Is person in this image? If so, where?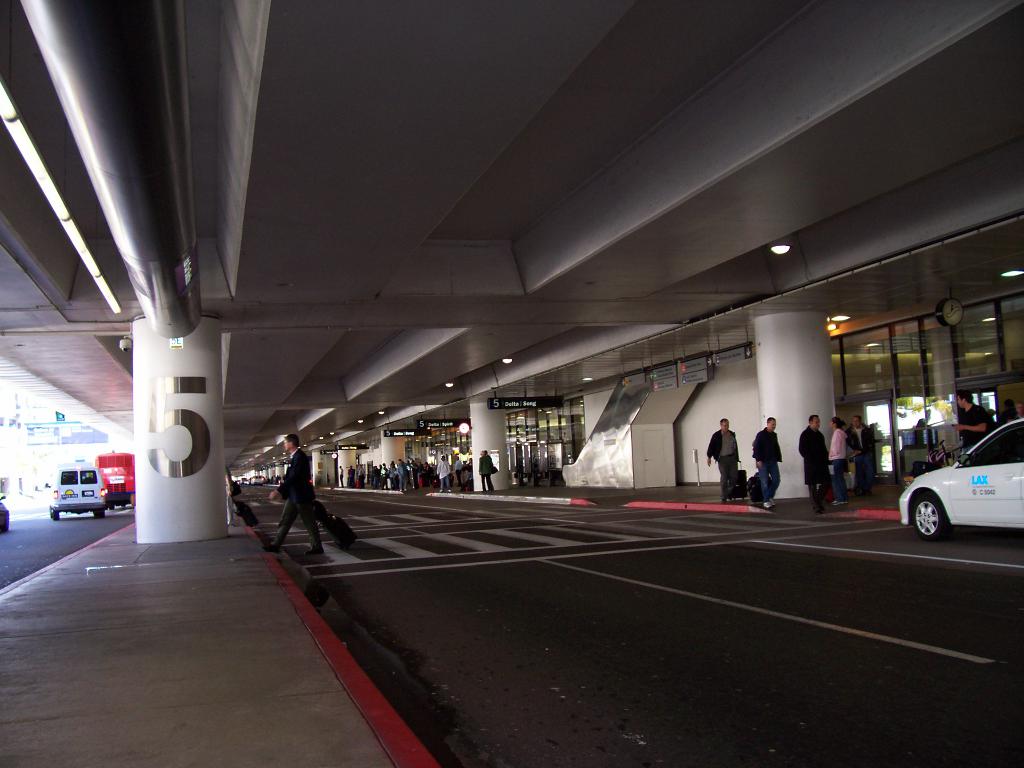
Yes, at (844, 417, 872, 500).
